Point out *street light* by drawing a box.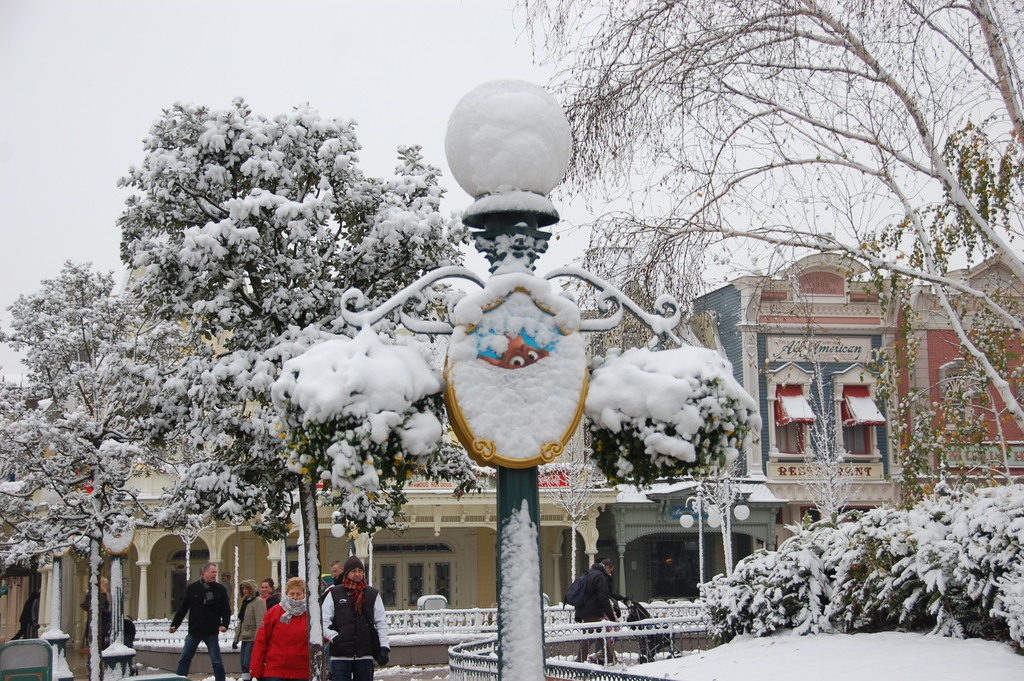
bbox=(707, 463, 752, 577).
